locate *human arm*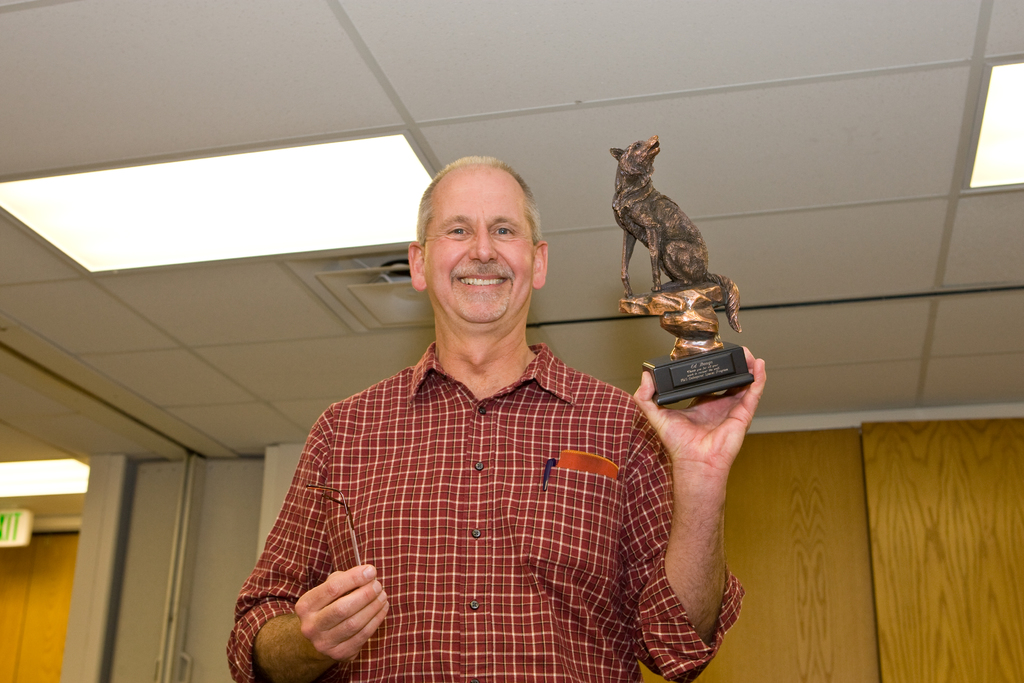
(221,408,391,682)
